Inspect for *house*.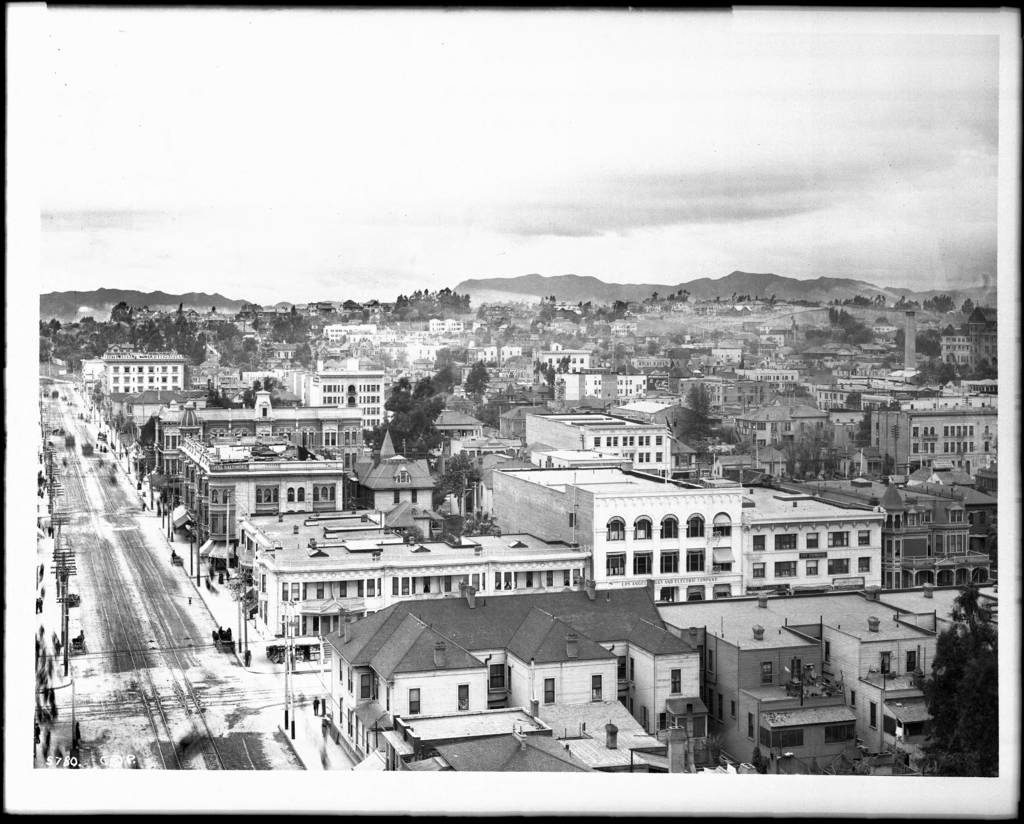
Inspection: (714,609,857,777).
